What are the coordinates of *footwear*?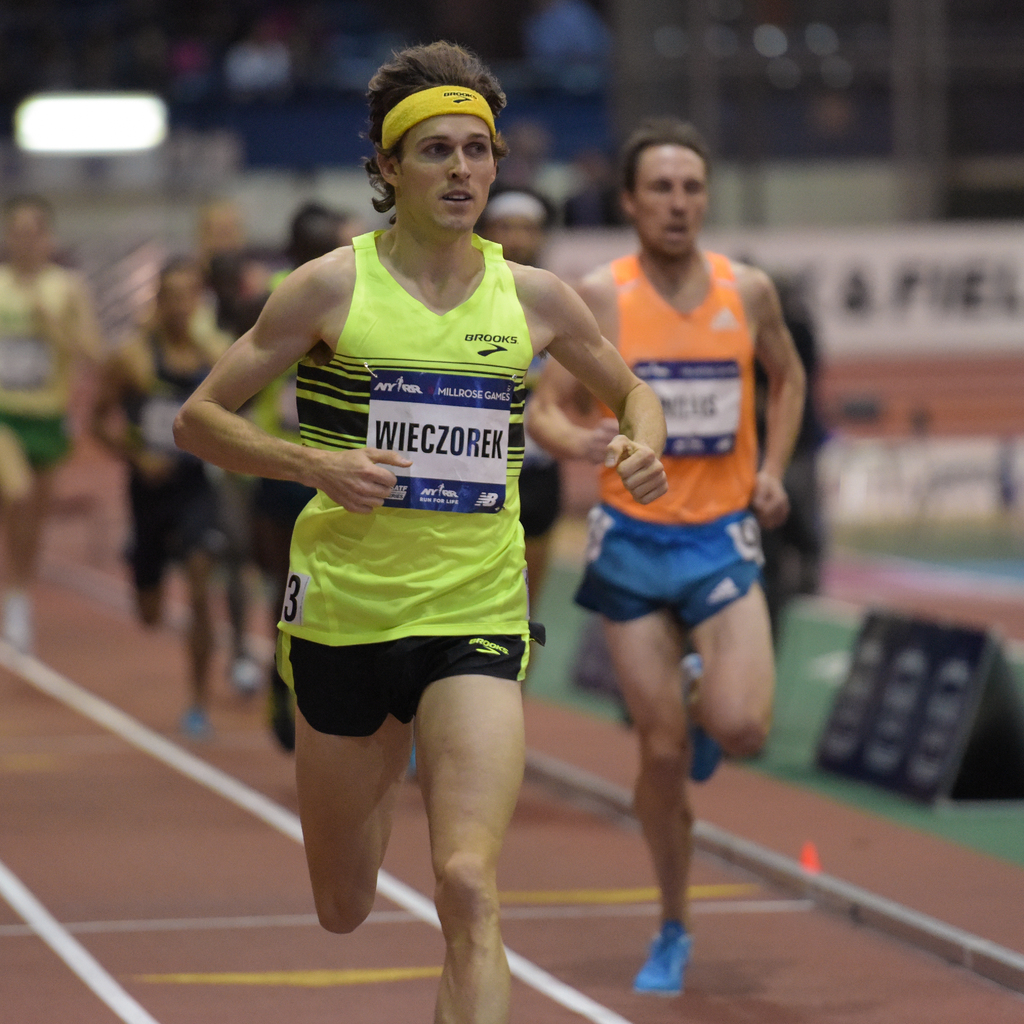
region(634, 915, 695, 997).
